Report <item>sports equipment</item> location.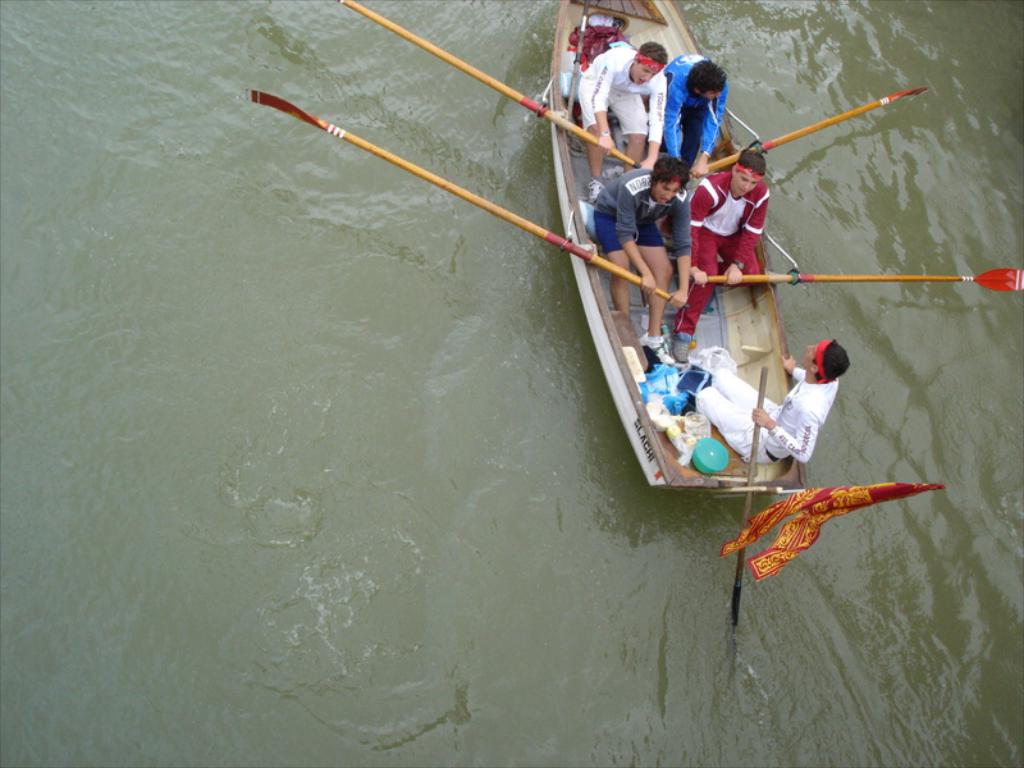
Report: rect(710, 266, 1023, 291).
